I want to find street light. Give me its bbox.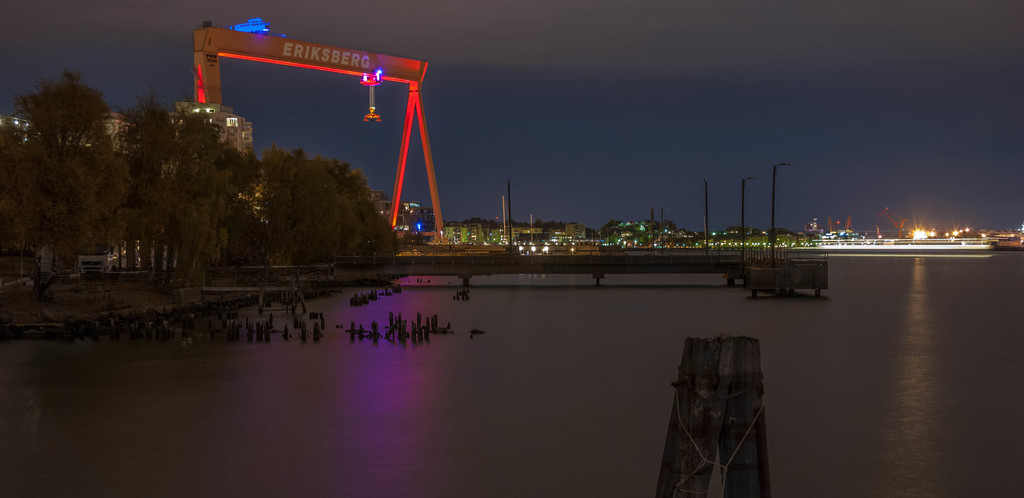
Rect(700, 178, 710, 254).
